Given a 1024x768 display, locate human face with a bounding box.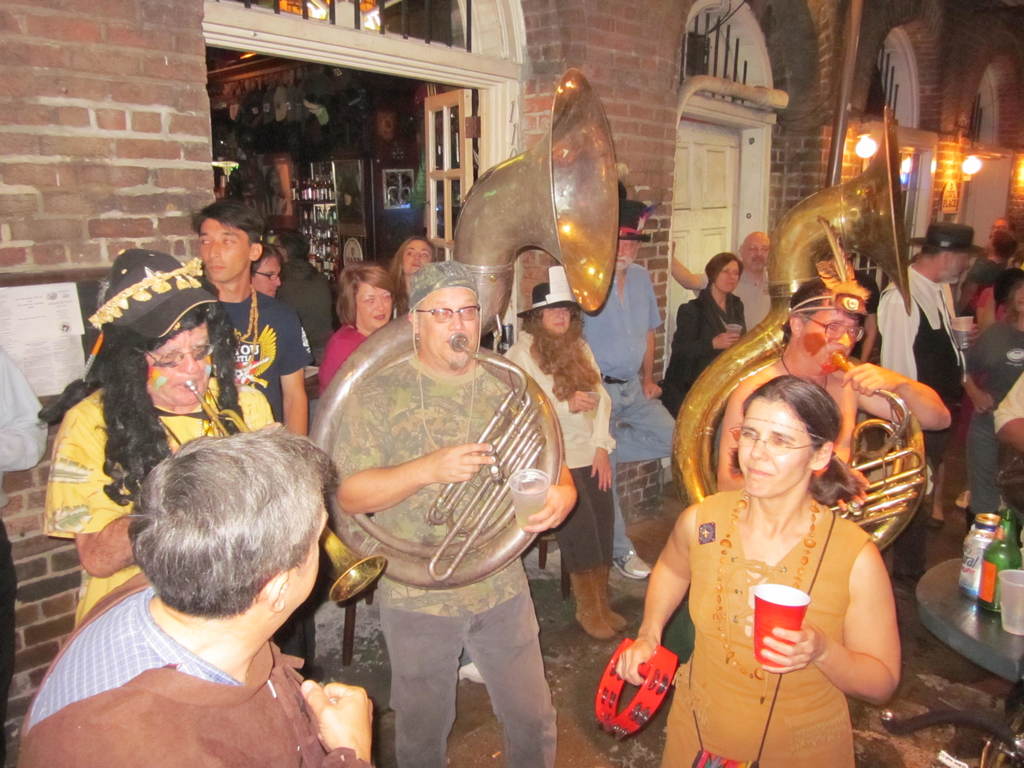
Located: (733, 399, 810, 493).
